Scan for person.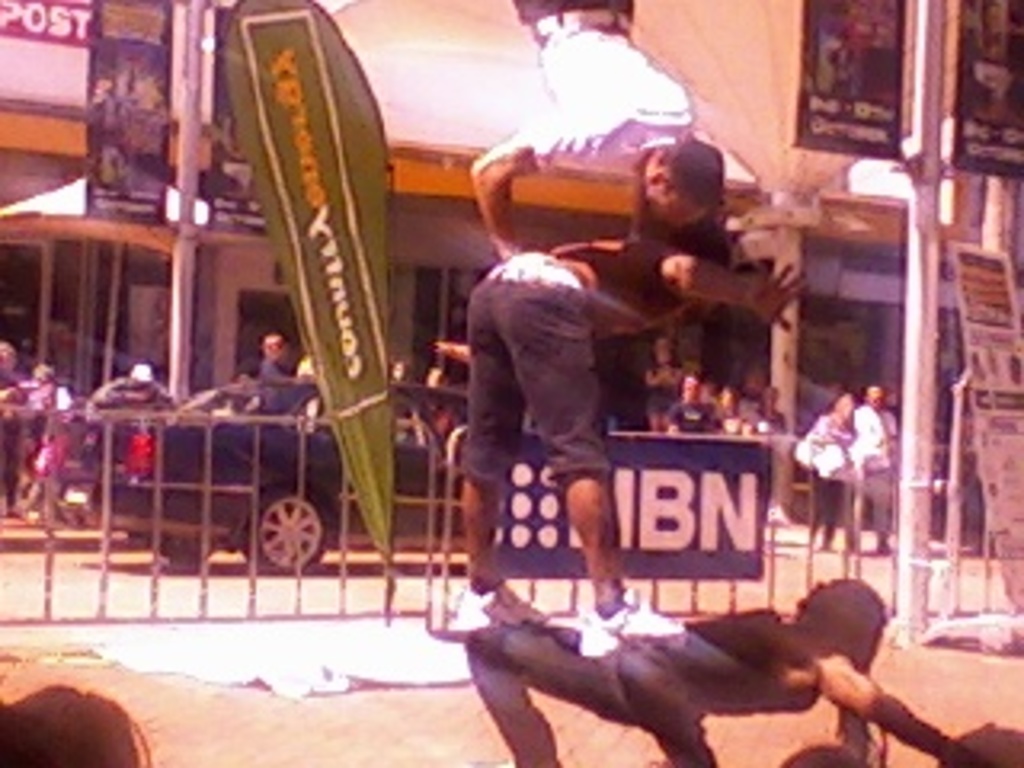
Scan result: 253/323/298/413.
